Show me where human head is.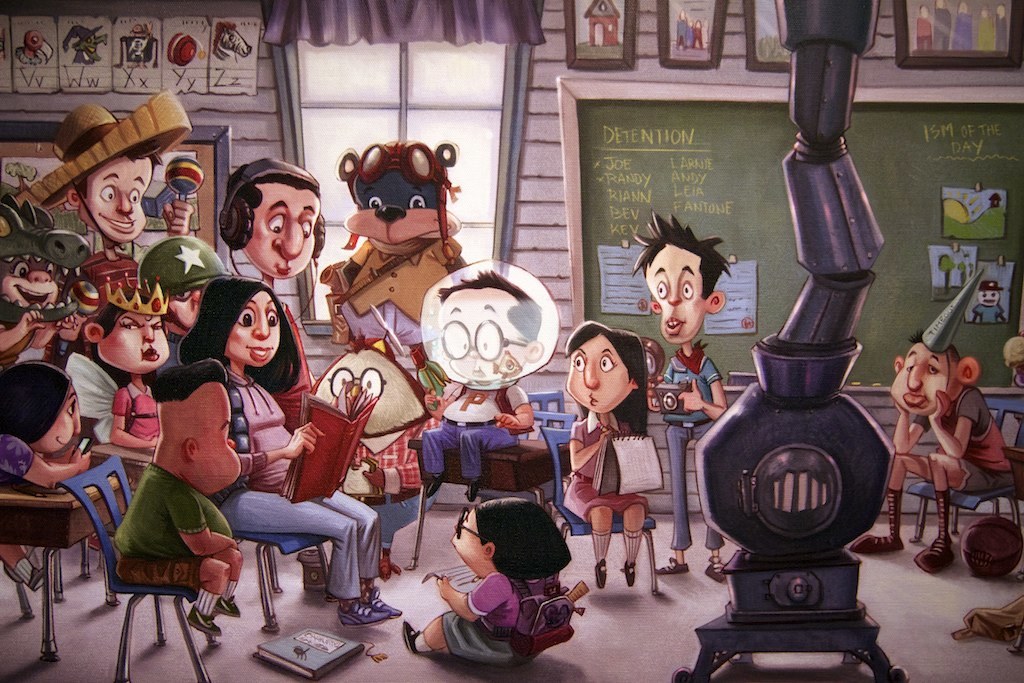
human head is at bbox=(6, 377, 79, 478).
